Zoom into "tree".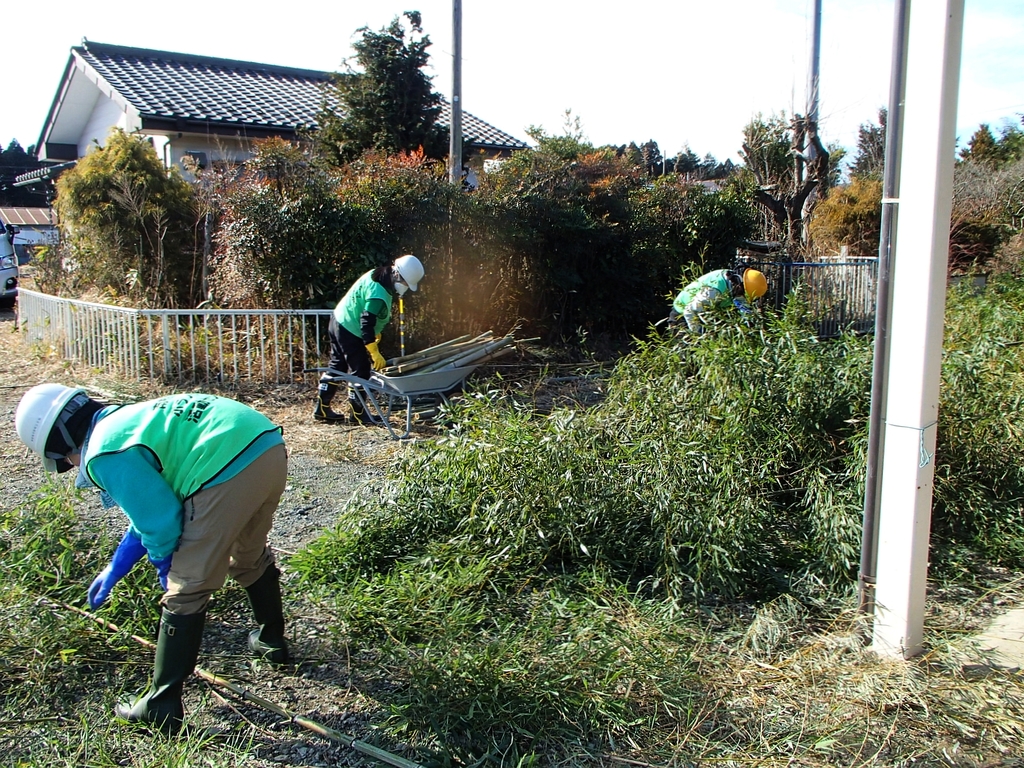
Zoom target: pyautogui.locateOnScreen(46, 120, 212, 308).
